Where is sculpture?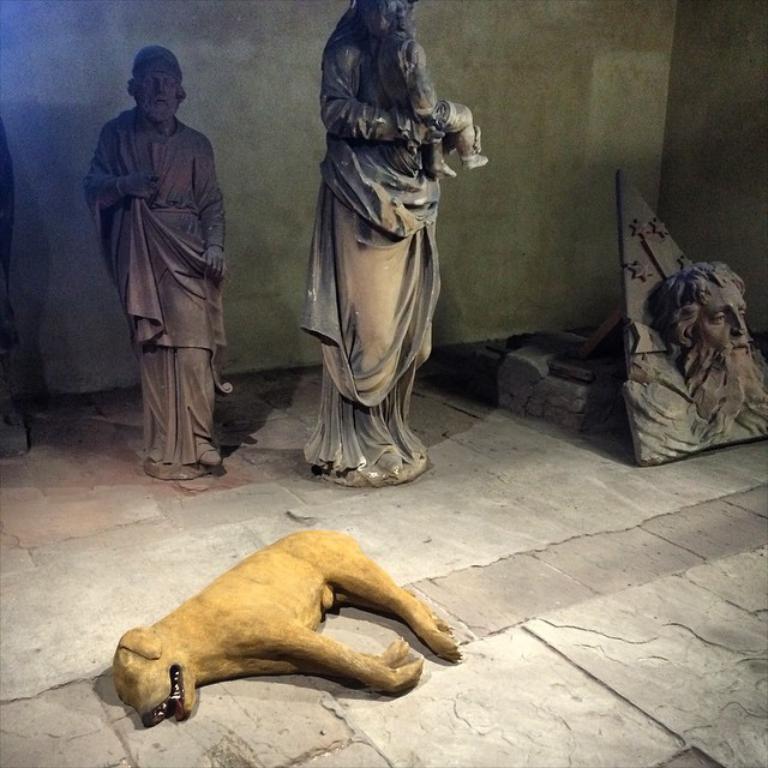
<bbox>610, 160, 767, 468</bbox>.
